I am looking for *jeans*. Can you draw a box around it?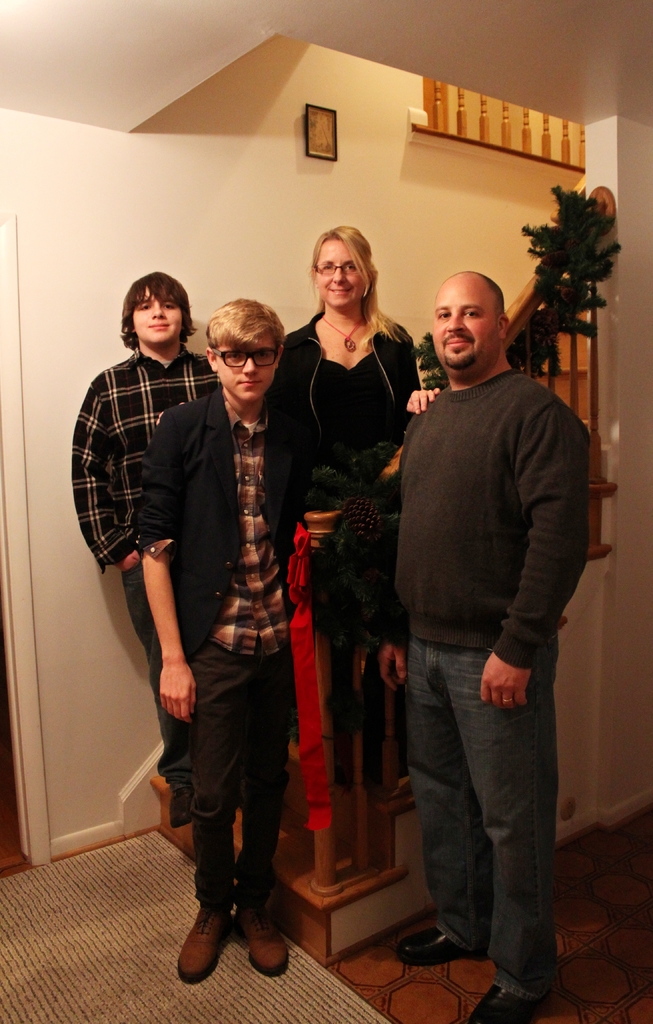
Sure, the bounding box is <region>397, 620, 563, 998</region>.
